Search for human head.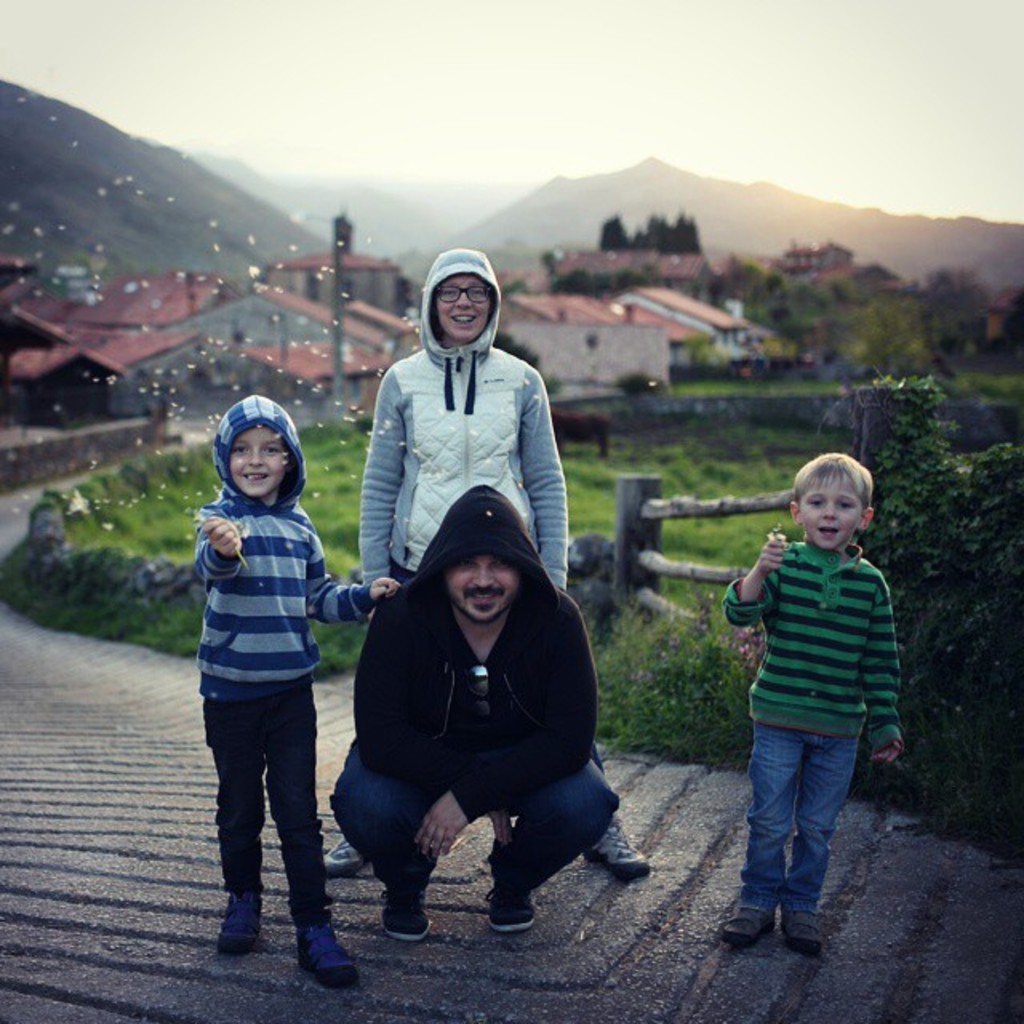
Found at 434,499,531,622.
